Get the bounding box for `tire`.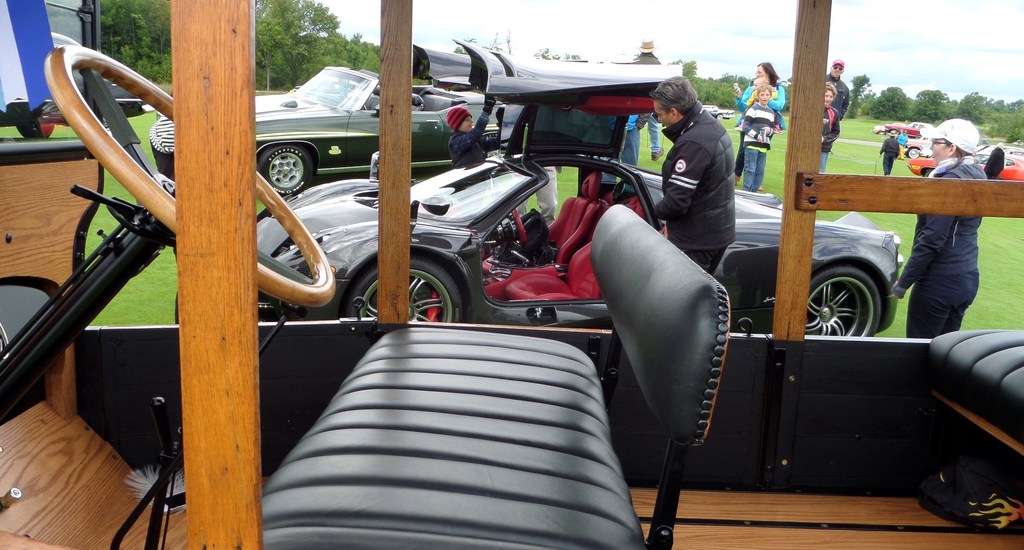
(903, 144, 925, 161).
